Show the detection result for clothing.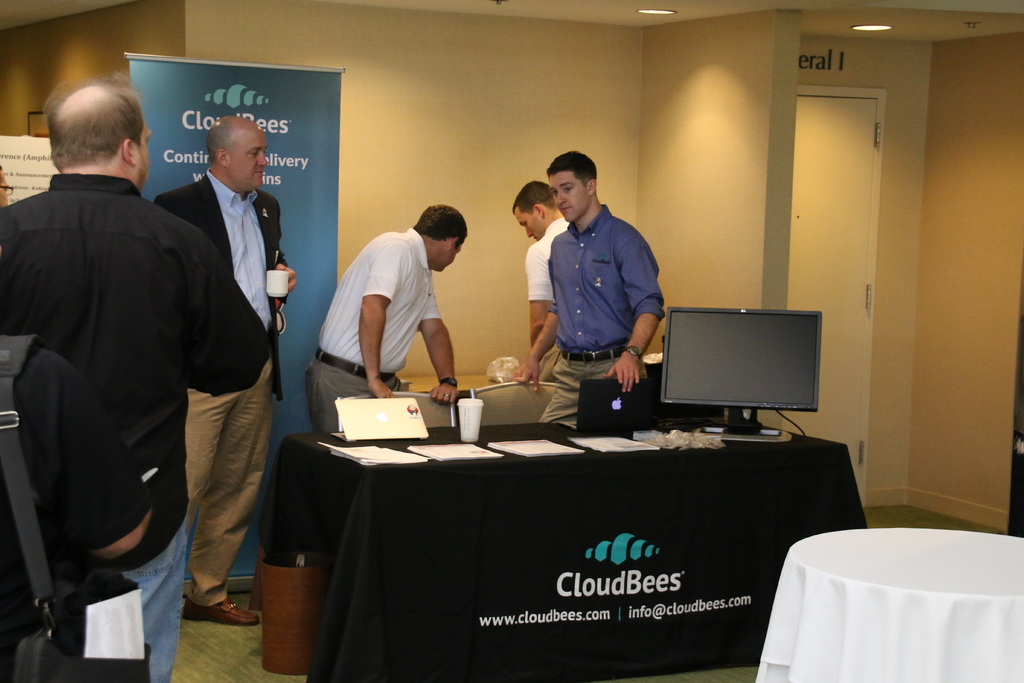
select_region(155, 172, 294, 602).
